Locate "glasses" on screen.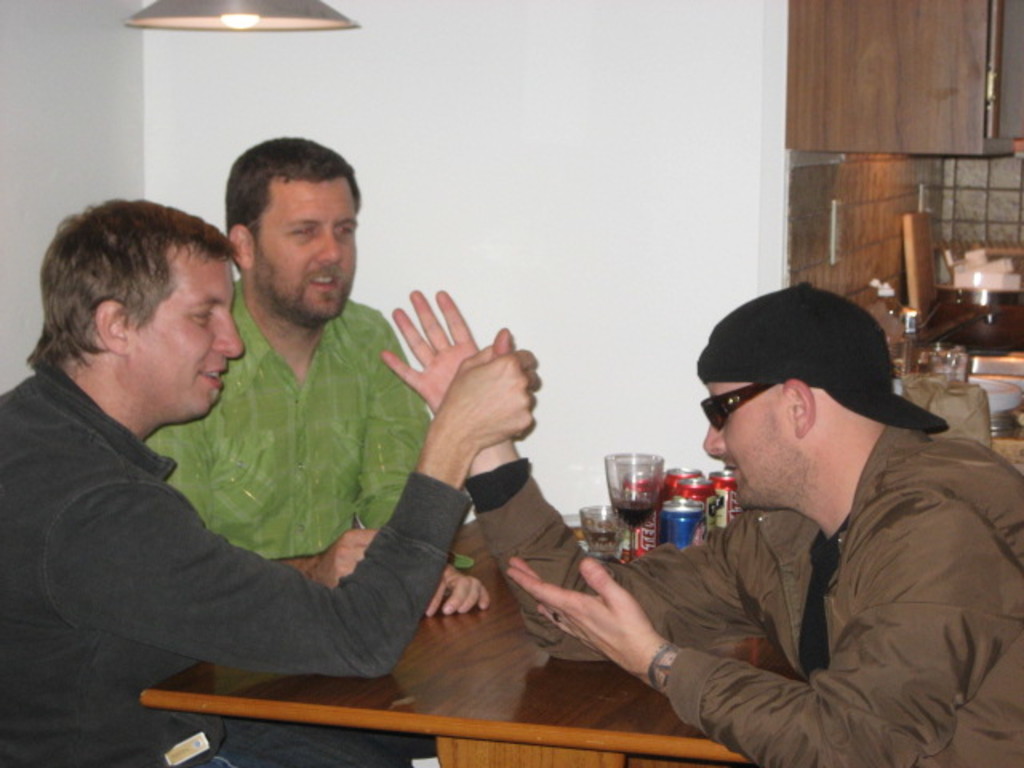
On screen at <bbox>693, 387, 835, 446</bbox>.
